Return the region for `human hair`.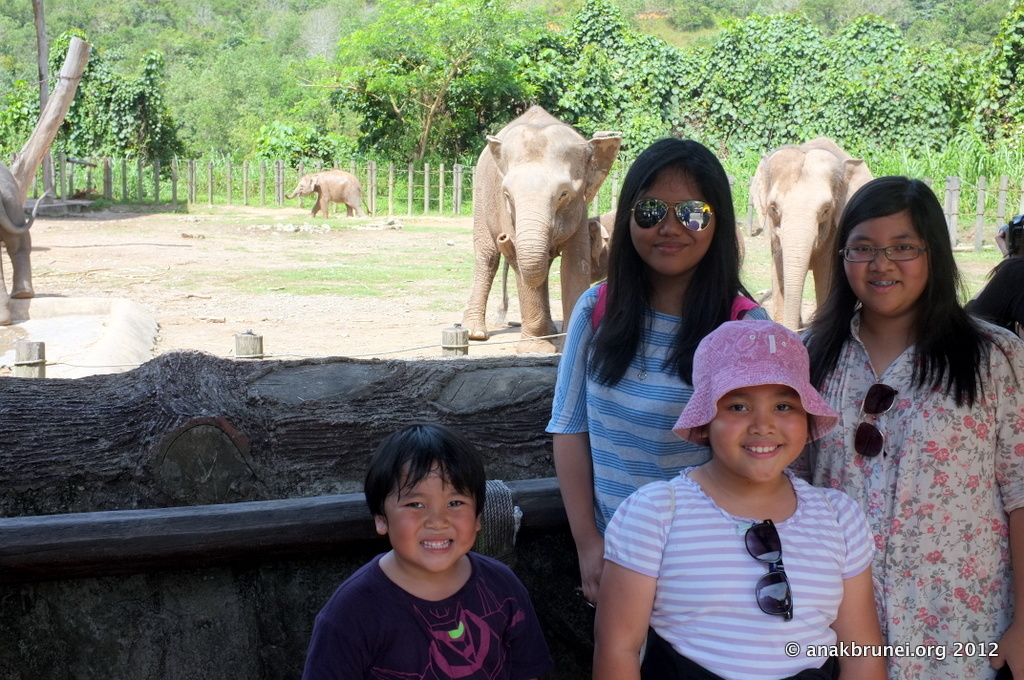
[x1=367, y1=424, x2=488, y2=525].
